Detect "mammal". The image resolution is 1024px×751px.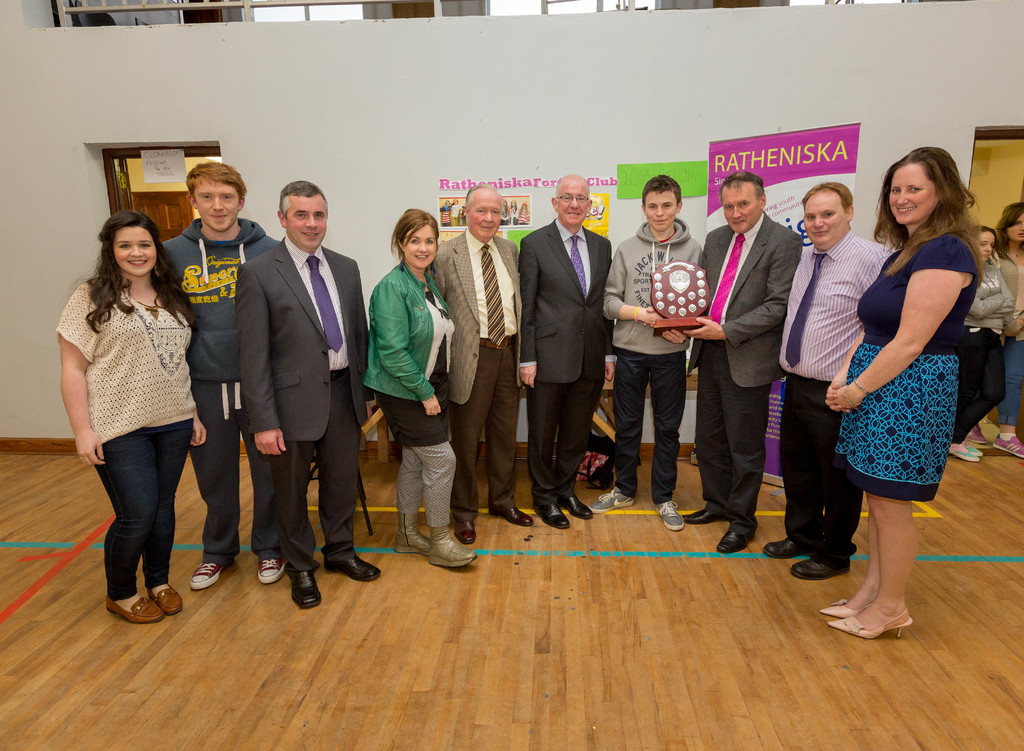
region(698, 171, 802, 555).
